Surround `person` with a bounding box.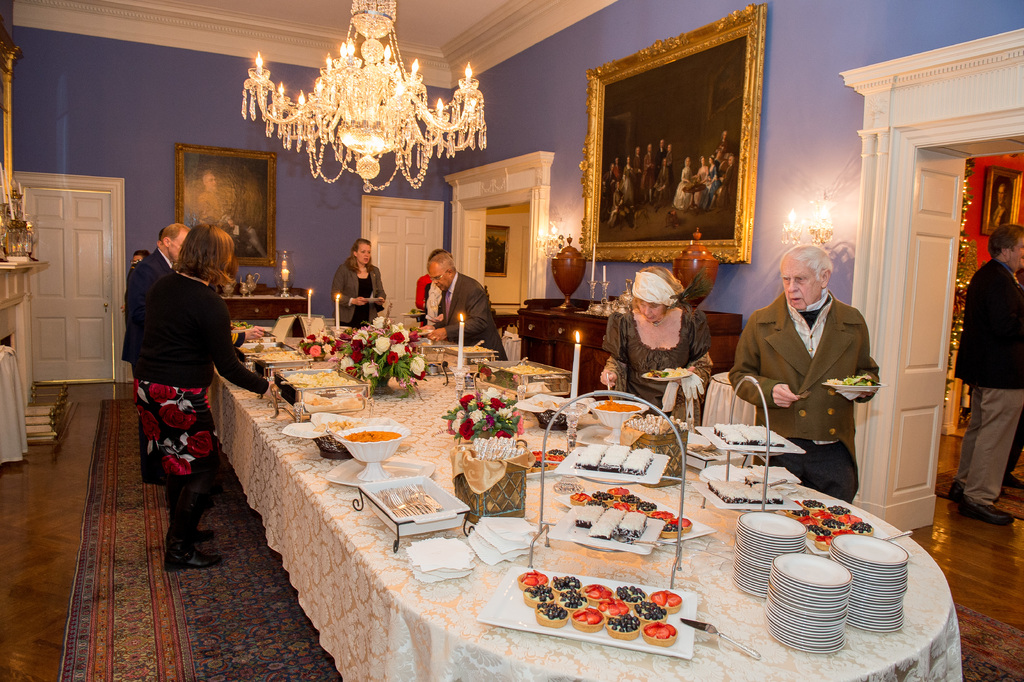
(x1=129, y1=224, x2=296, y2=569).
